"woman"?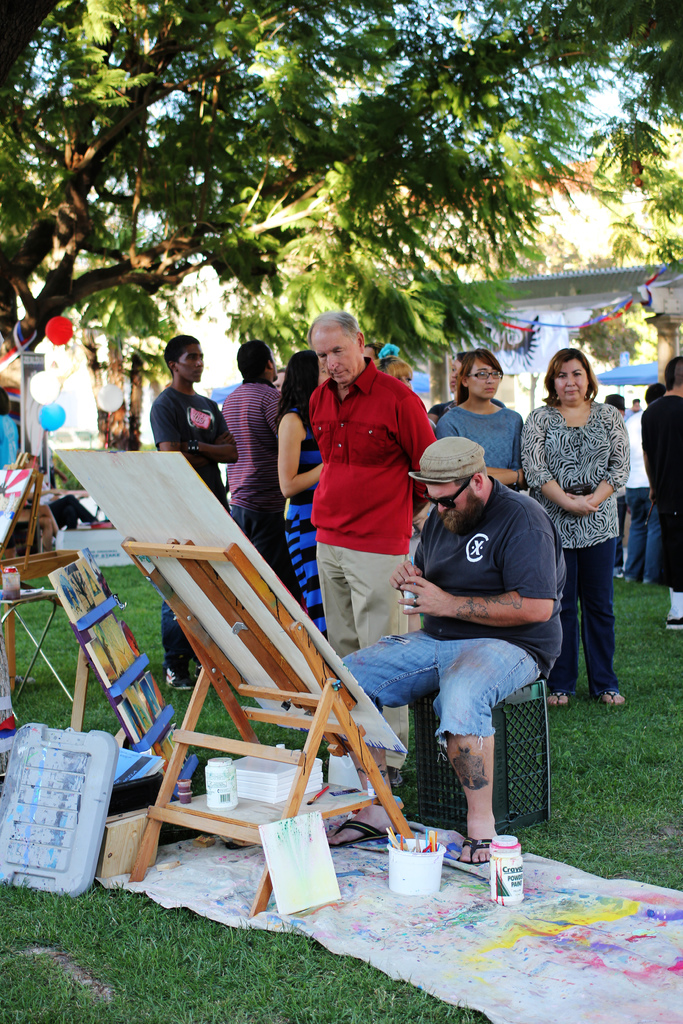
{"left": 274, "top": 345, "right": 327, "bottom": 644}
